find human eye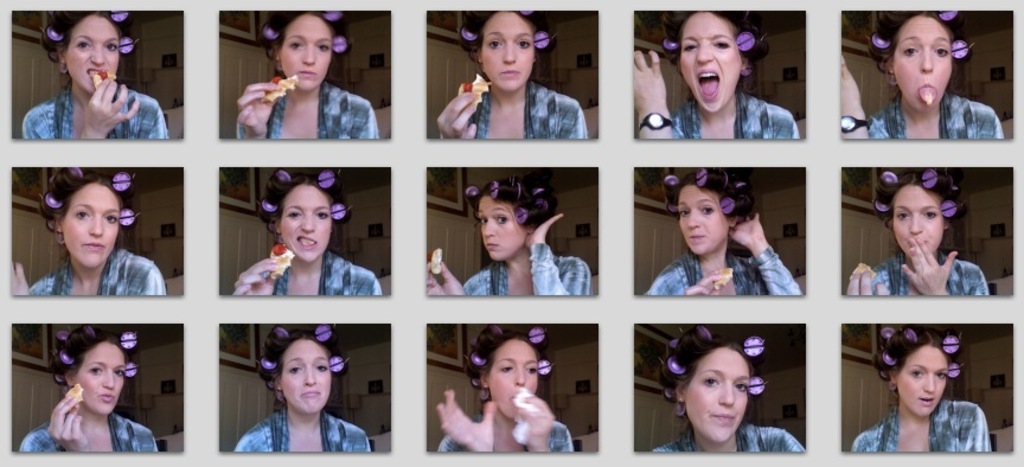
{"x1": 486, "y1": 37, "x2": 503, "y2": 50}
